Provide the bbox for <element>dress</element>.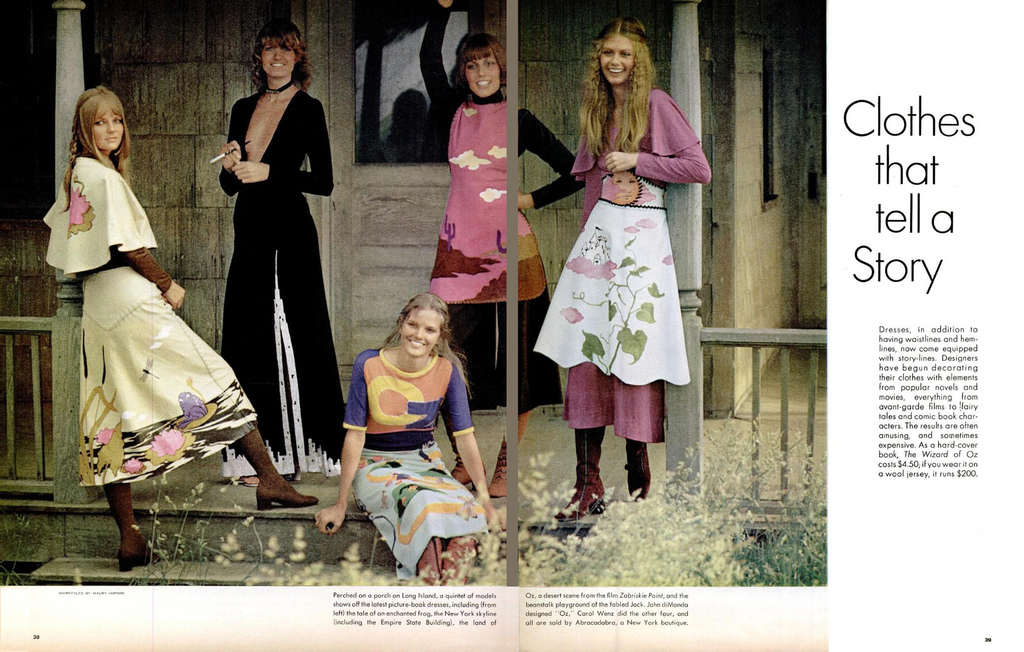
left=341, top=352, right=485, bottom=578.
